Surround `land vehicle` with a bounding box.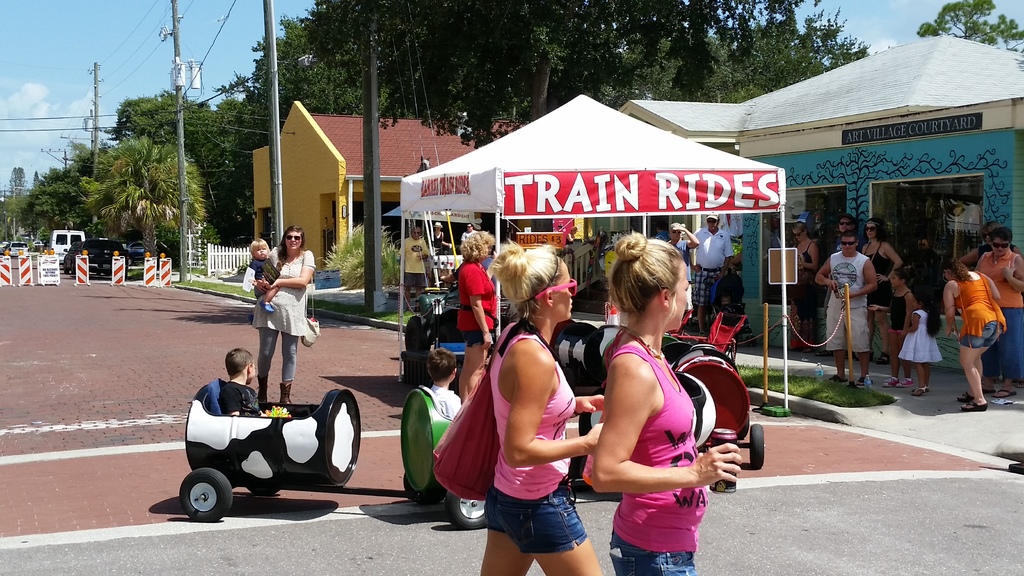
detection(170, 375, 374, 516).
